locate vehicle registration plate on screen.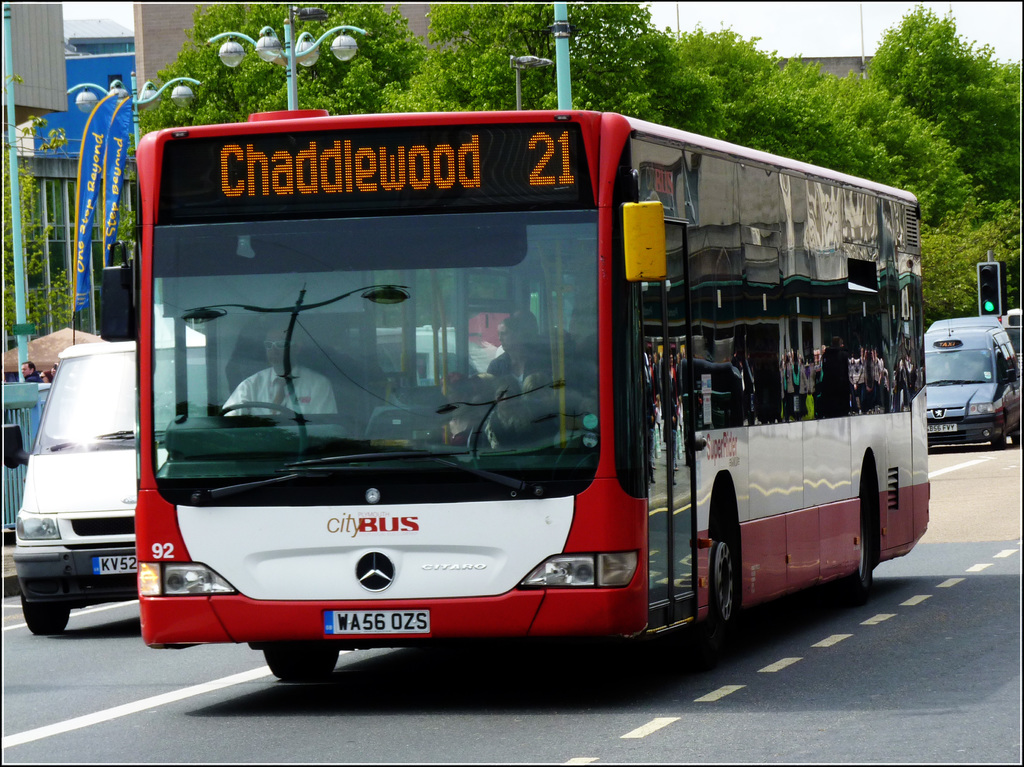
On screen at [929, 423, 959, 436].
